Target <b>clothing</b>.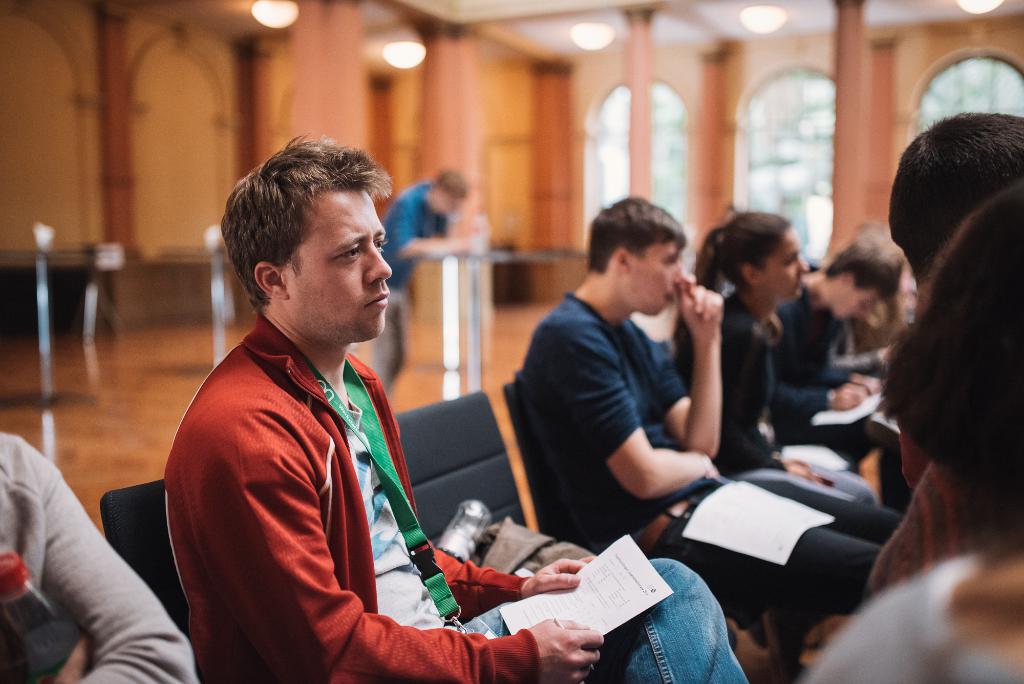
Target region: <box>0,428,199,683</box>.
